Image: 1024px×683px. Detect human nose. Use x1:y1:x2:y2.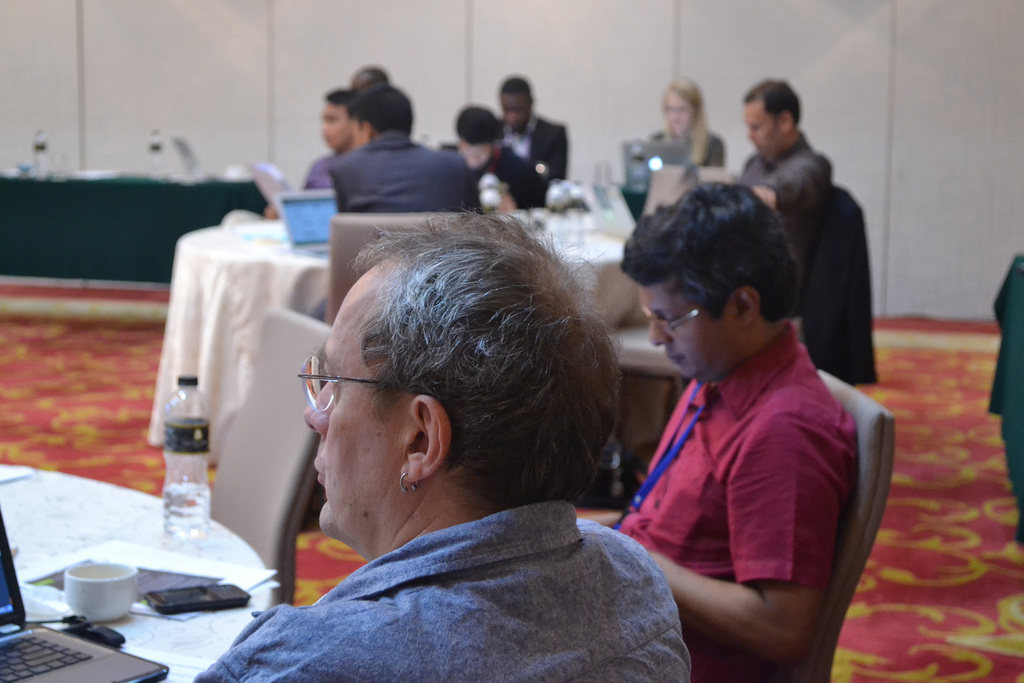
305:379:330:441.
